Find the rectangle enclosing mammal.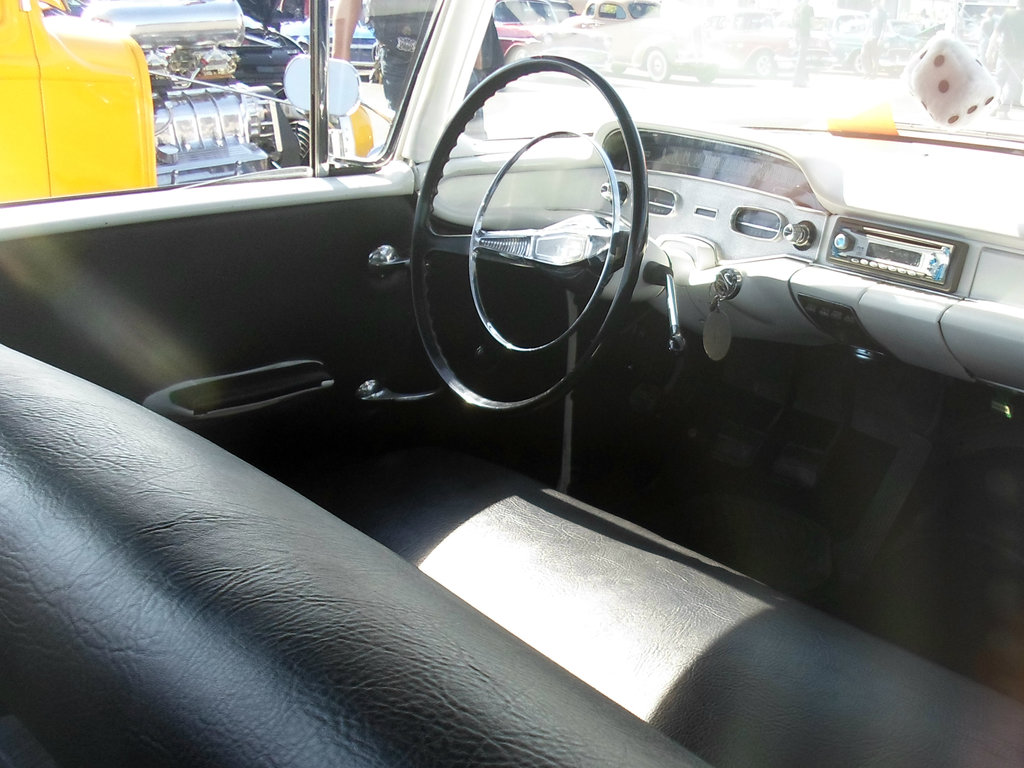
detection(335, 0, 508, 140).
